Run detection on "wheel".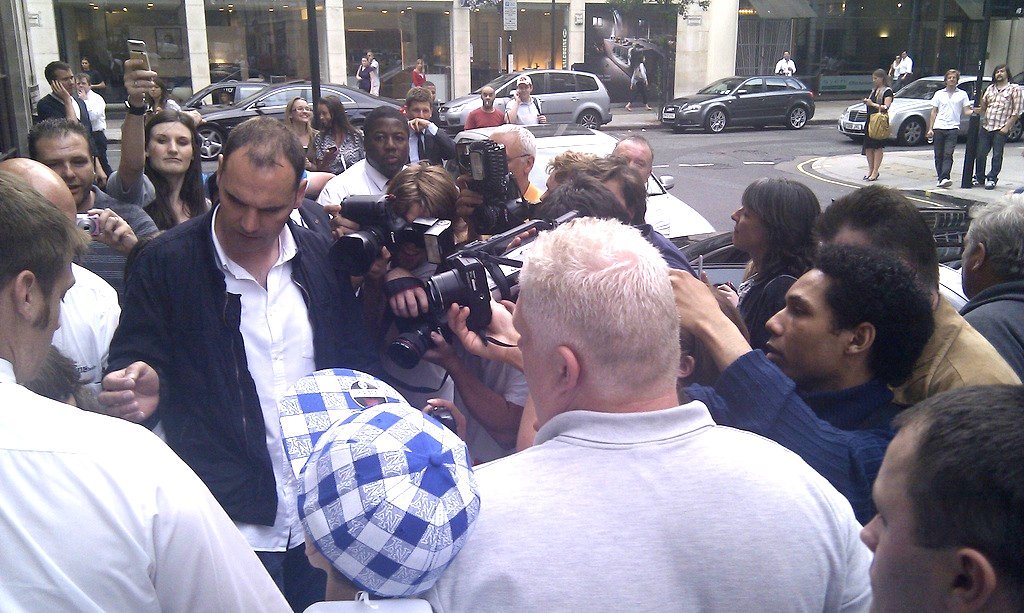
Result: 900, 119, 922, 146.
